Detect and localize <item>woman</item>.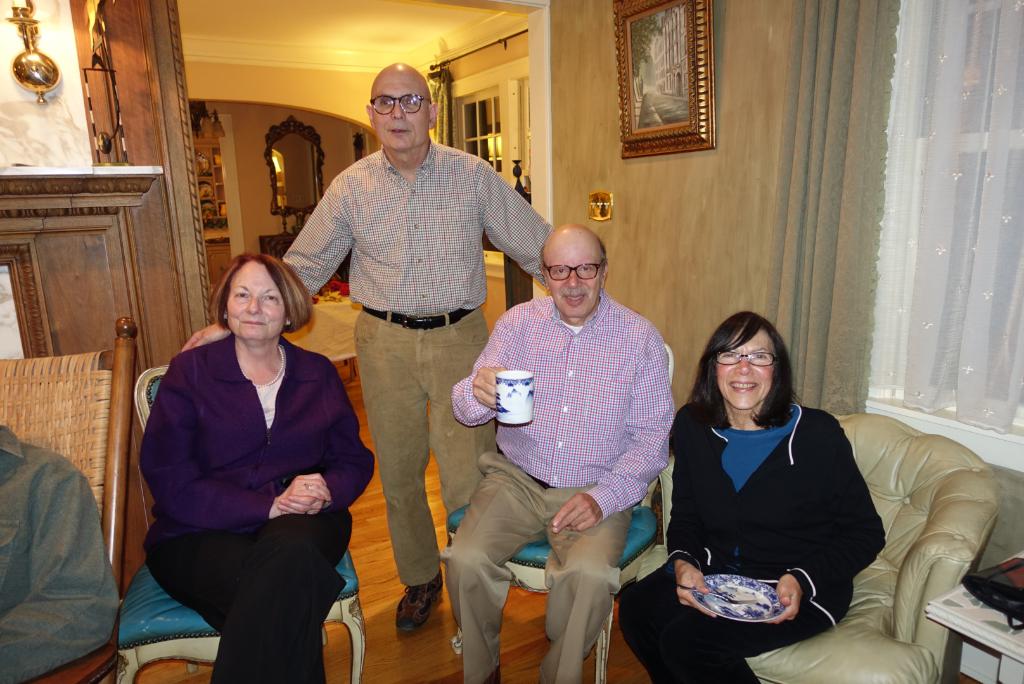
Localized at 141/249/379/683.
